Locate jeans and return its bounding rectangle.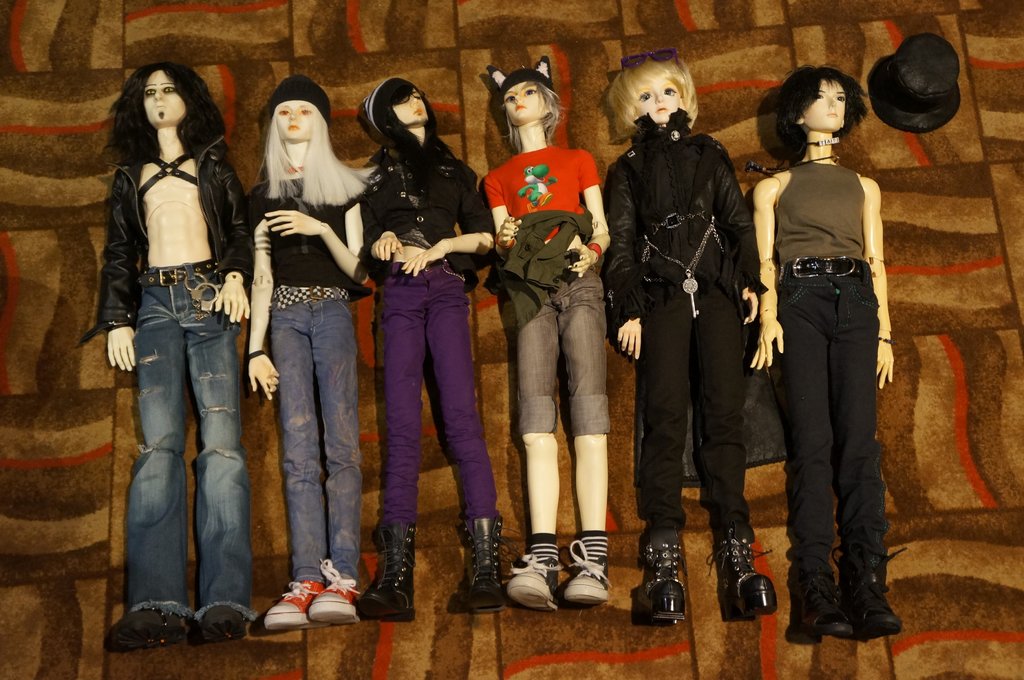
271/298/360/587.
